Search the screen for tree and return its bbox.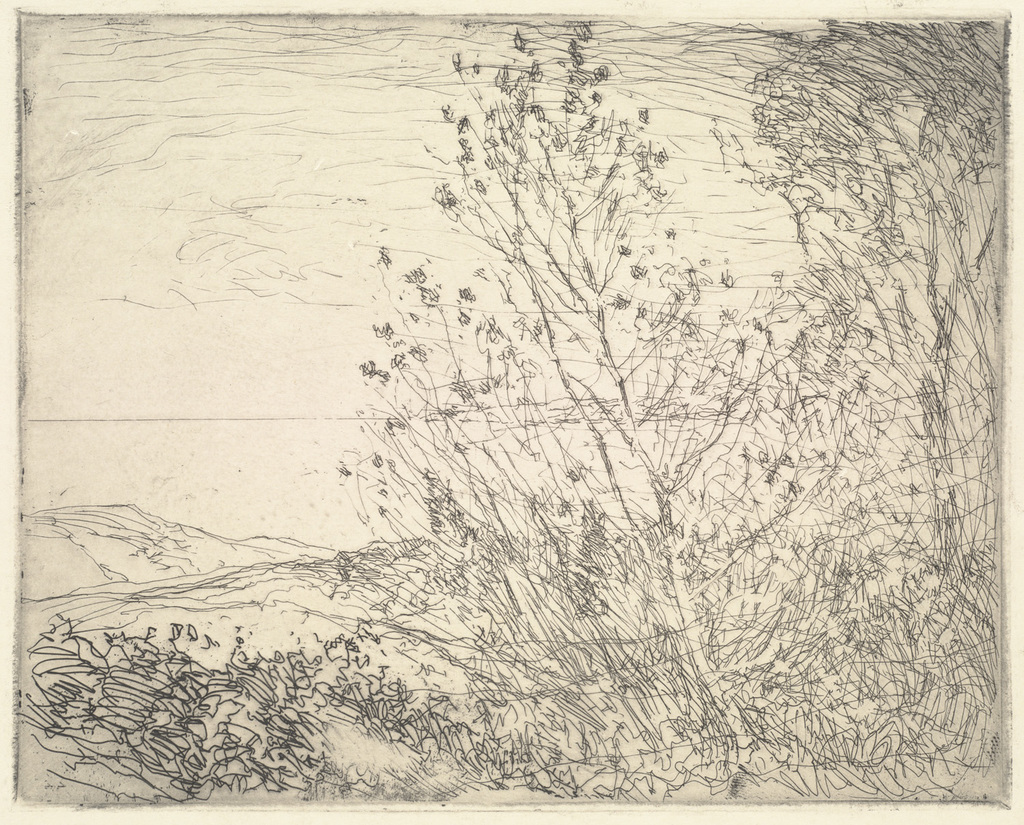
Found: BBox(326, 18, 839, 776).
